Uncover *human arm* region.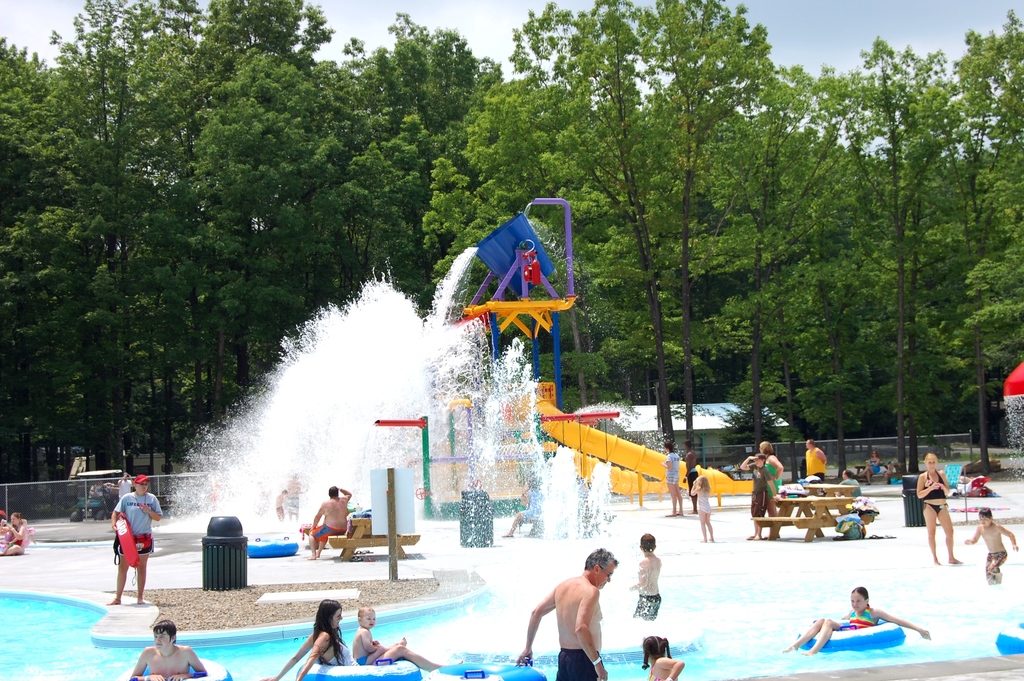
Uncovered: <box>690,482,699,499</box>.
